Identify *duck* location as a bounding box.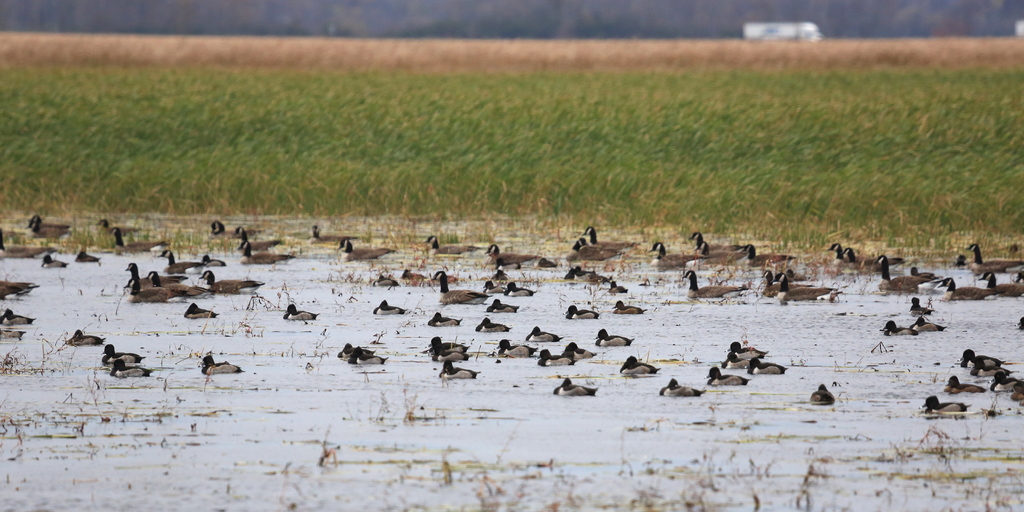
bbox=[562, 264, 609, 281].
